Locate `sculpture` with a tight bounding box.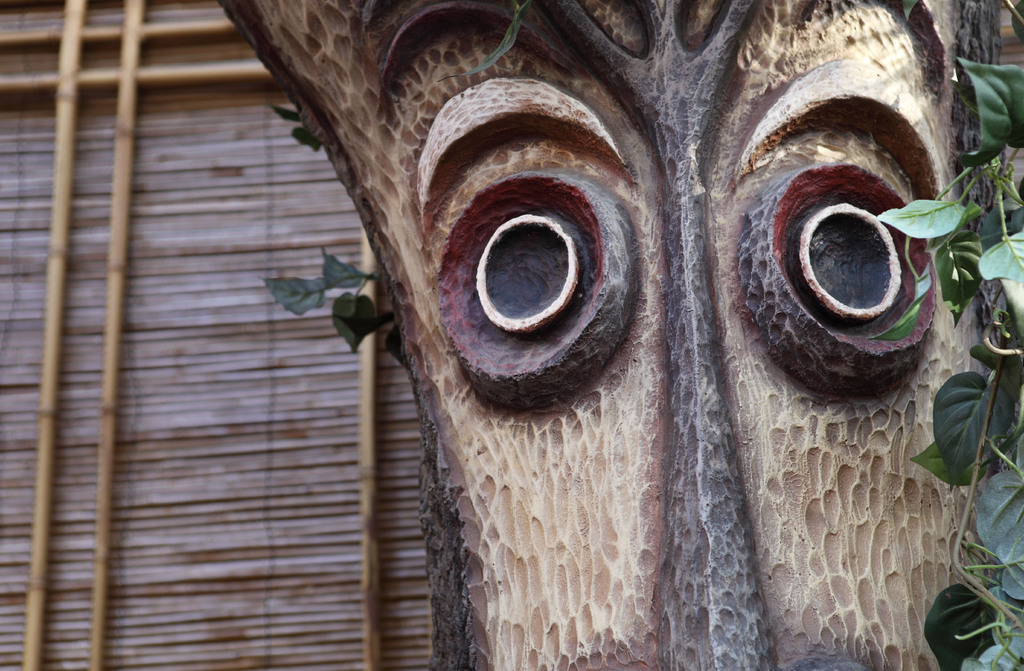
bbox=[209, 0, 1016, 670].
